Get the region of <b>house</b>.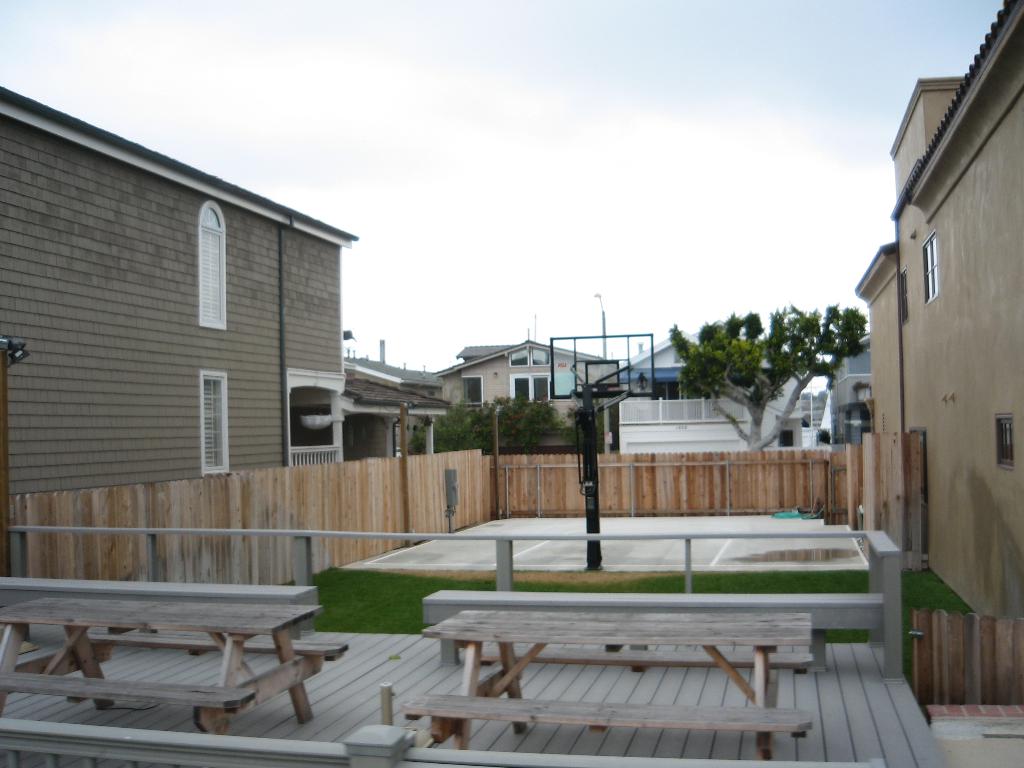
17 68 365 604.
